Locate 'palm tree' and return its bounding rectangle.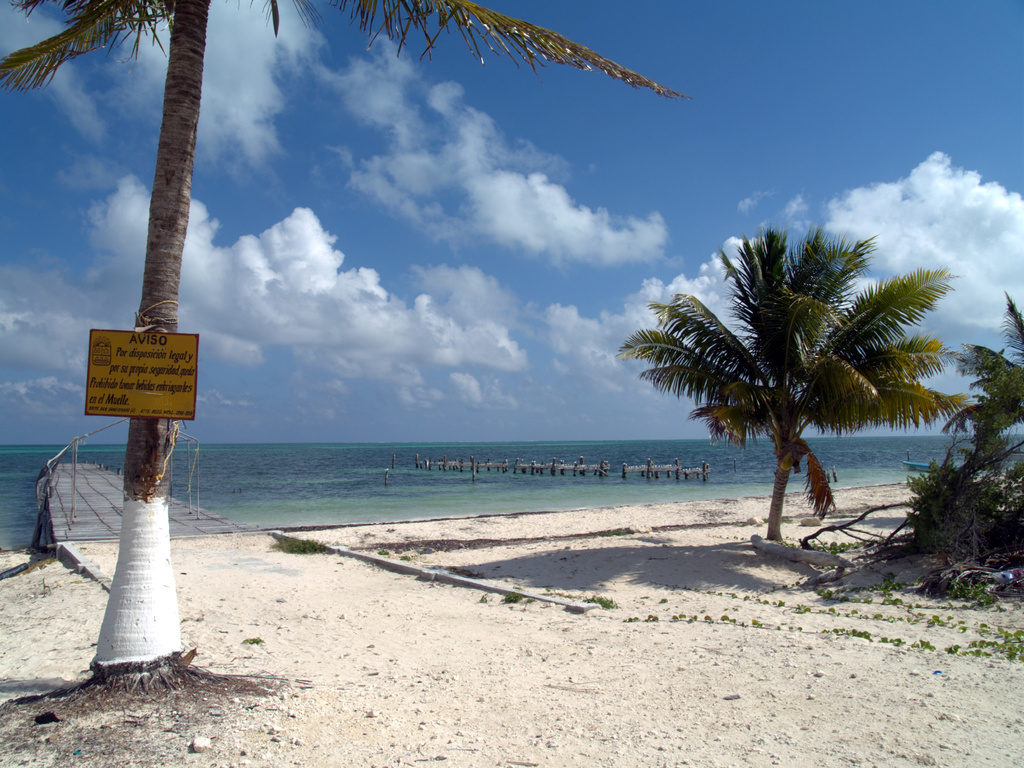
648/247/931/563.
